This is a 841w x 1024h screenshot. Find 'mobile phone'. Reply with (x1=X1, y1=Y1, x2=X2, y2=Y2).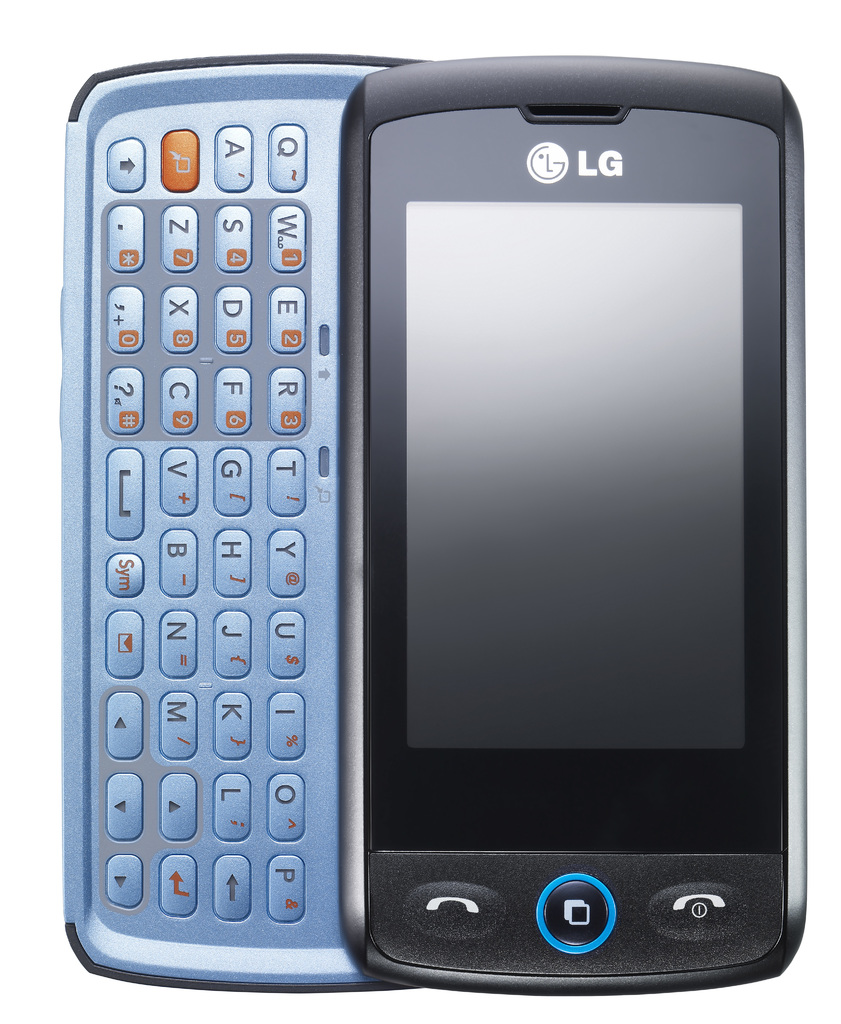
(x1=90, y1=56, x2=826, y2=972).
